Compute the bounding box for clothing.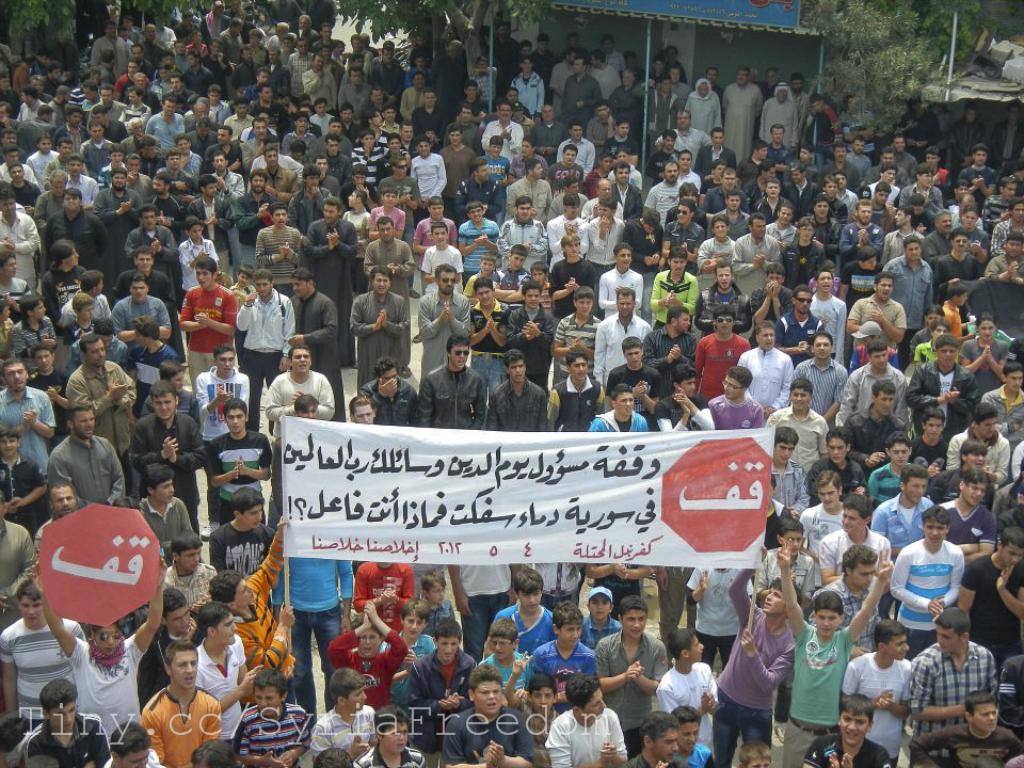
695 287 745 322.
